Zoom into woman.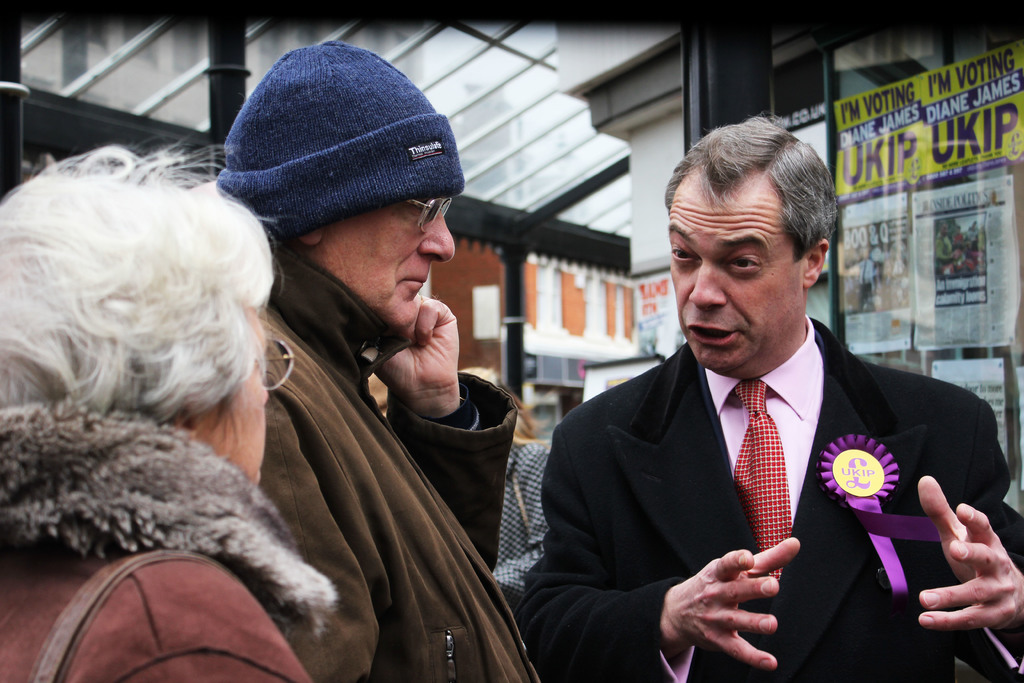
Zoom target: [left=0, top=151, right=318, bottom=682].
